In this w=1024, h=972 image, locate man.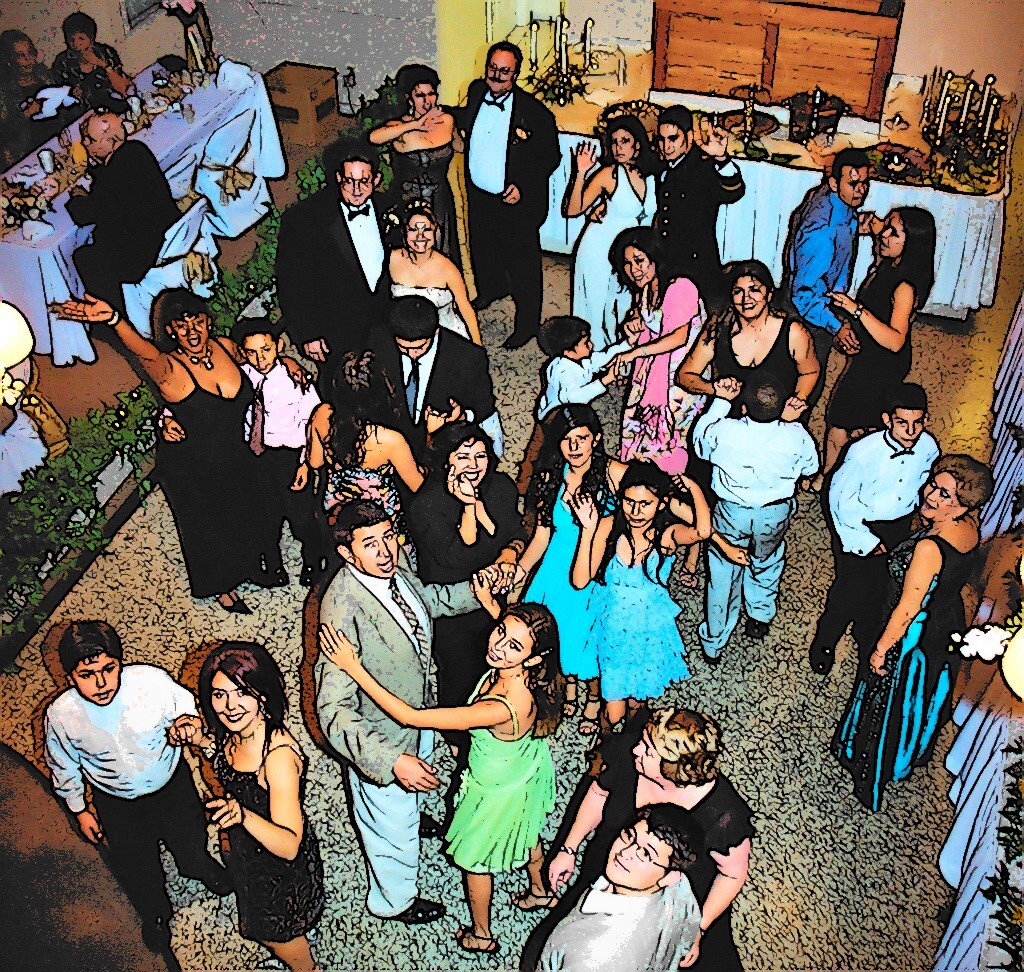
Bounding box: (65,110,190,344).
